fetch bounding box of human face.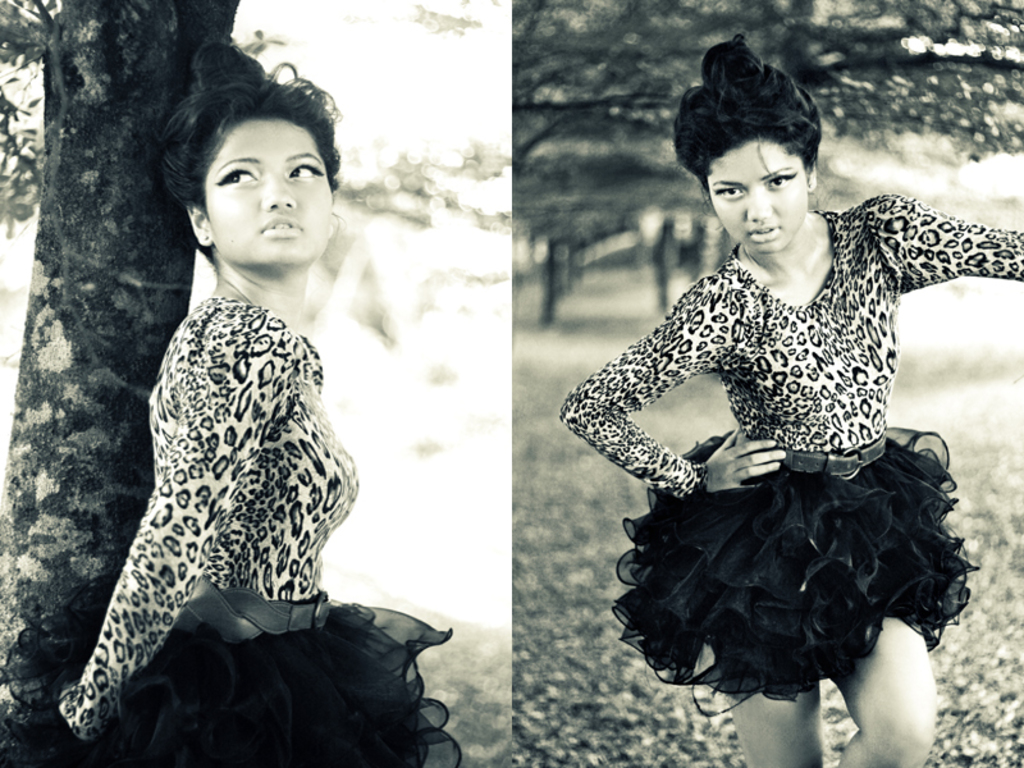
Bbox: BBox(708, 141, 806, 256).
